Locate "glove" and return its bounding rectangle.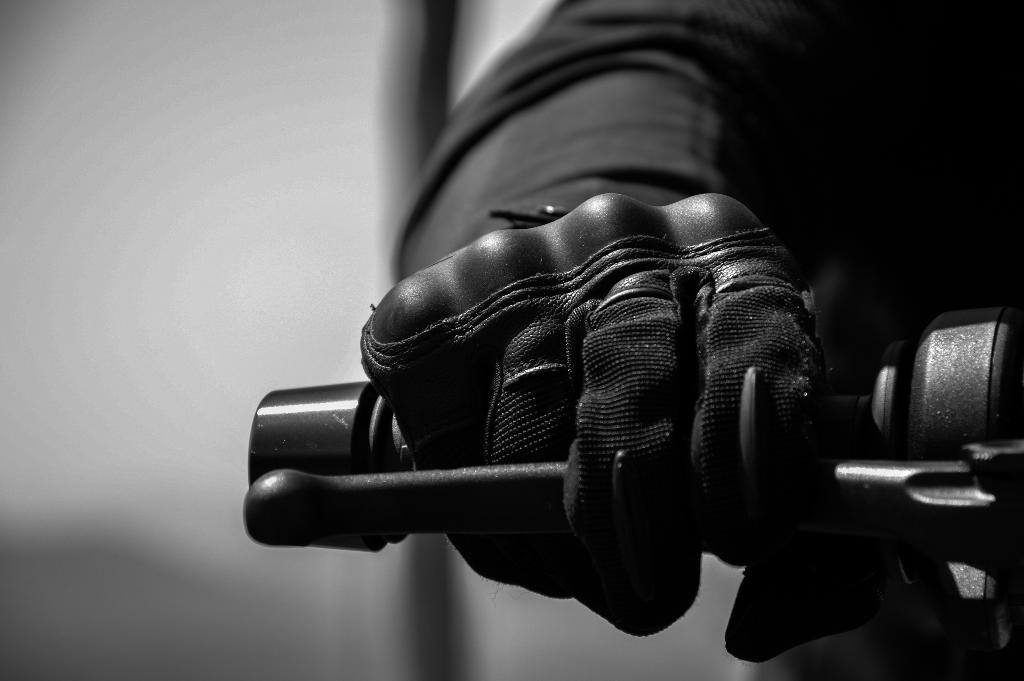
crop(355, 188, 865, 662).
